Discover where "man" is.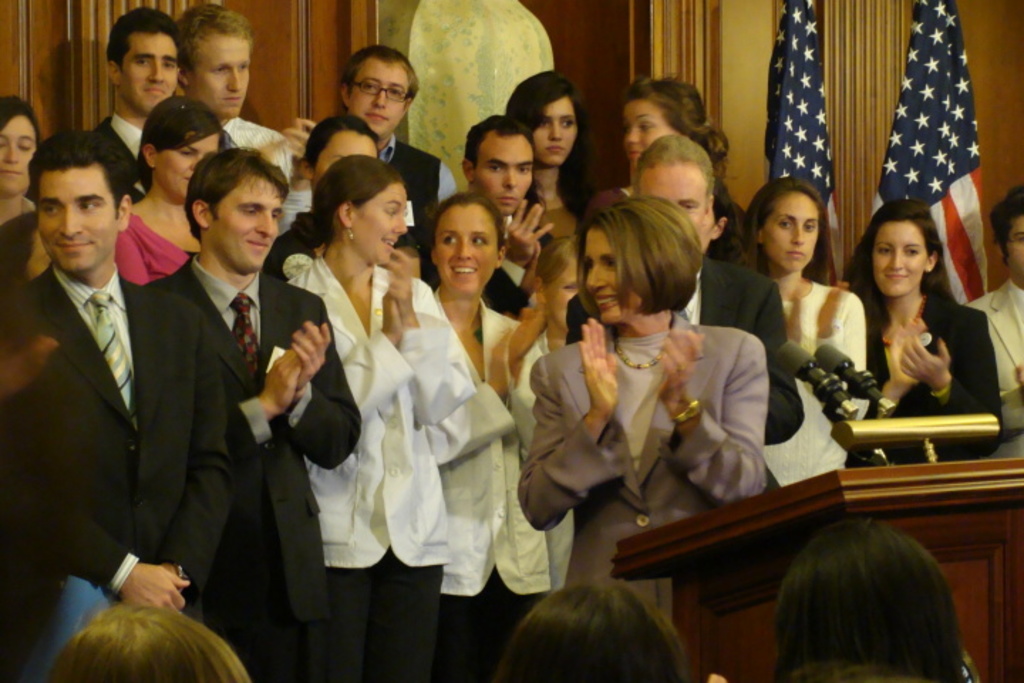
Discovered at [left=9, top=115, right=242, bottom=662].
